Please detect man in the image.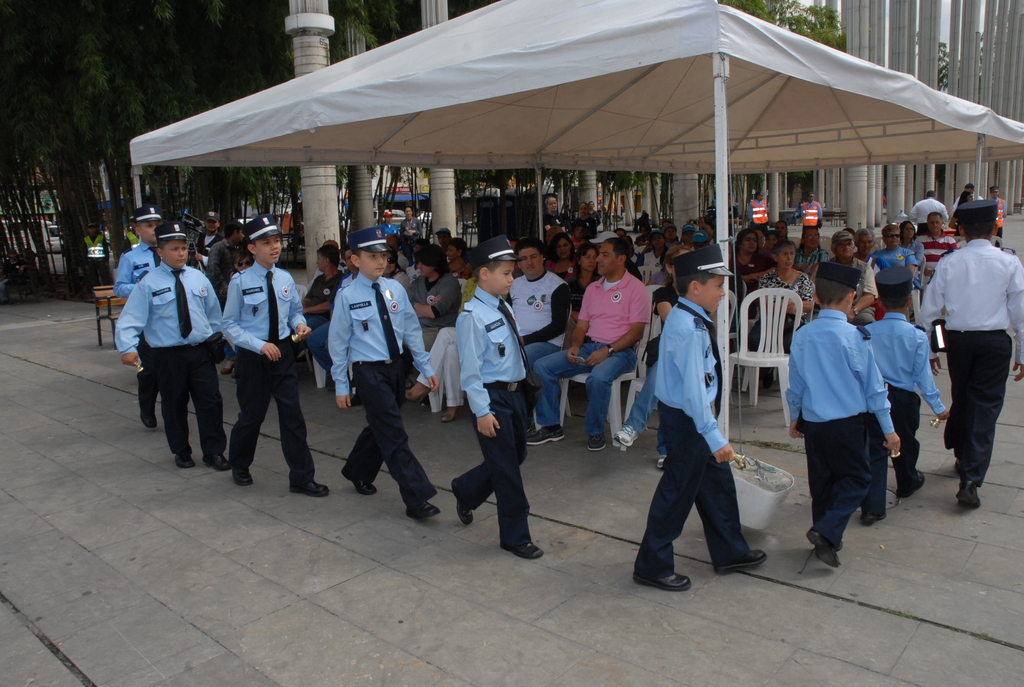
[872,228,918,274].
